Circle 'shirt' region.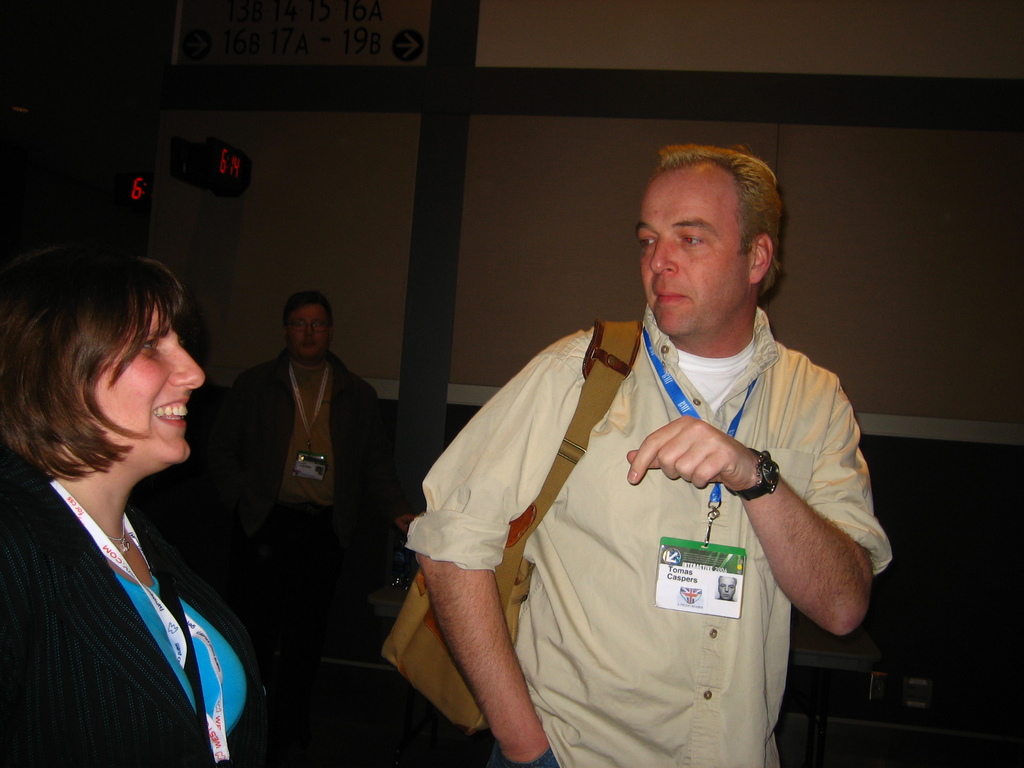
Region: left=440, top=273, right=880, bottom=720.
